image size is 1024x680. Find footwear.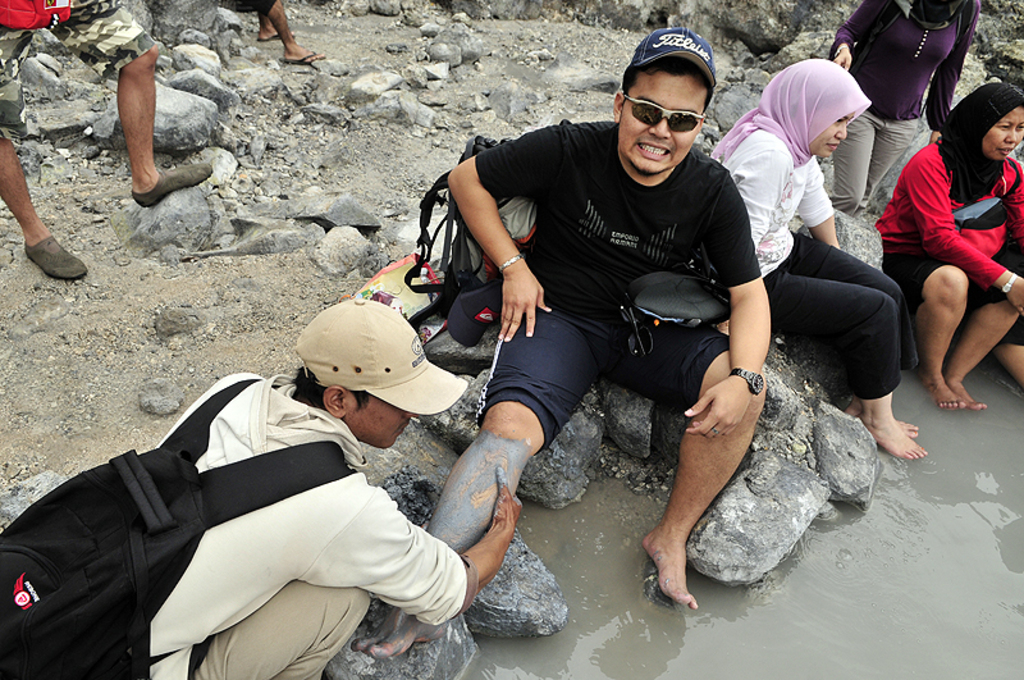
26,234,88,280.
